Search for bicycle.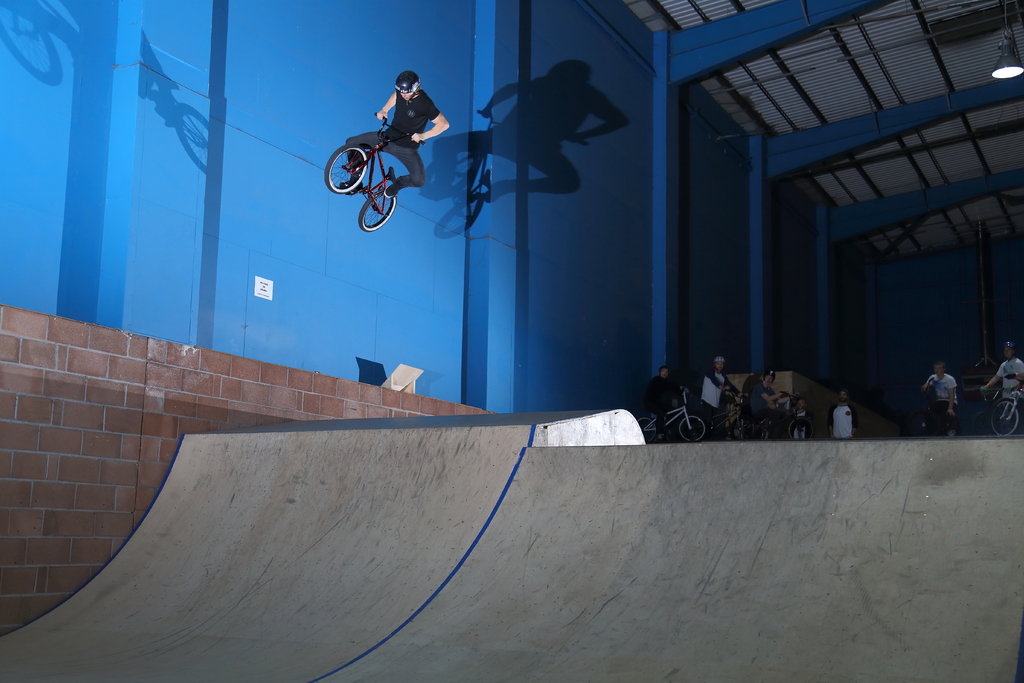
Found at Rect(686, 386, 757, 441).
